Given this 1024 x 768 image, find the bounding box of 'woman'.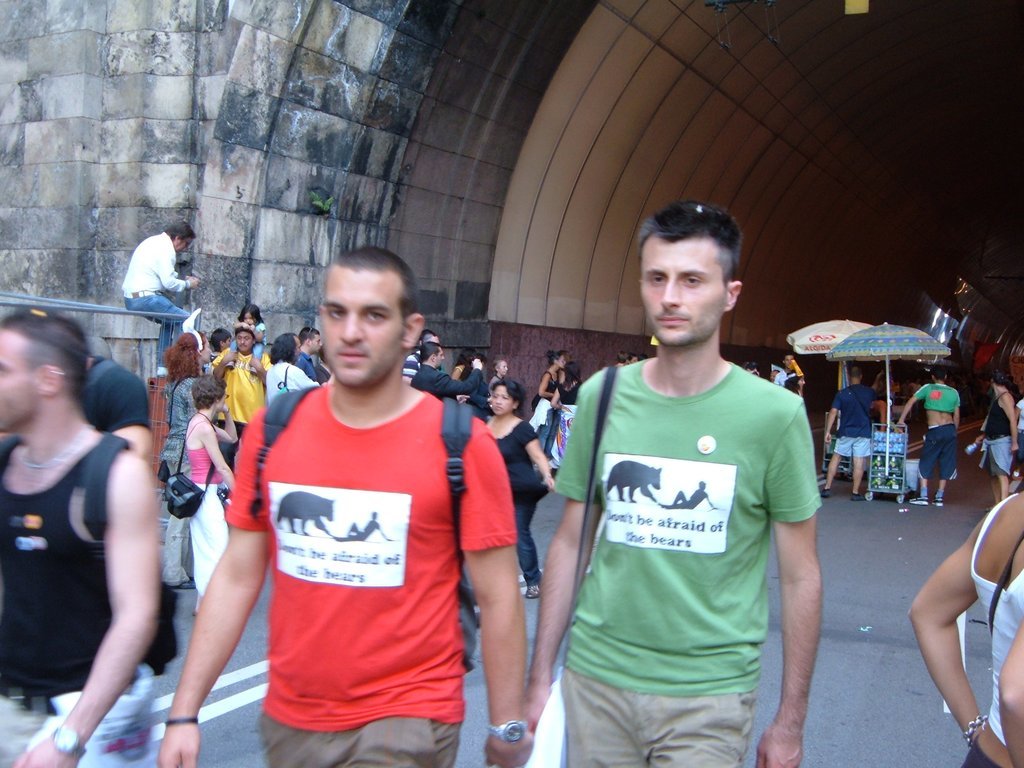
detection(162, 326, 235, 591).
